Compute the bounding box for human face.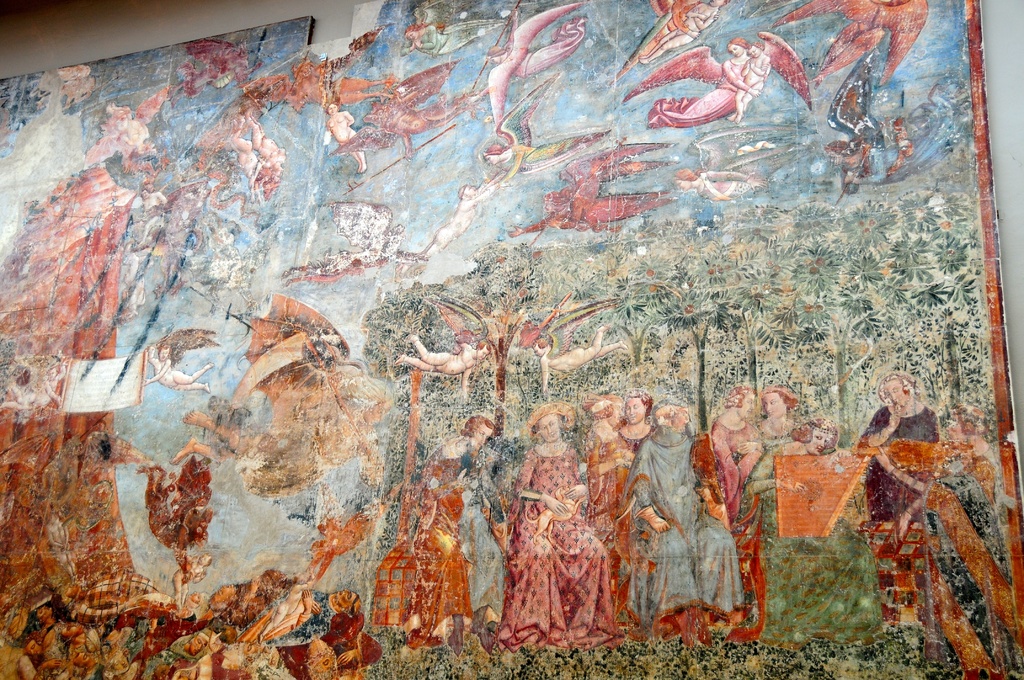
[x1=887, y1=376, x2=908, y2=404].
